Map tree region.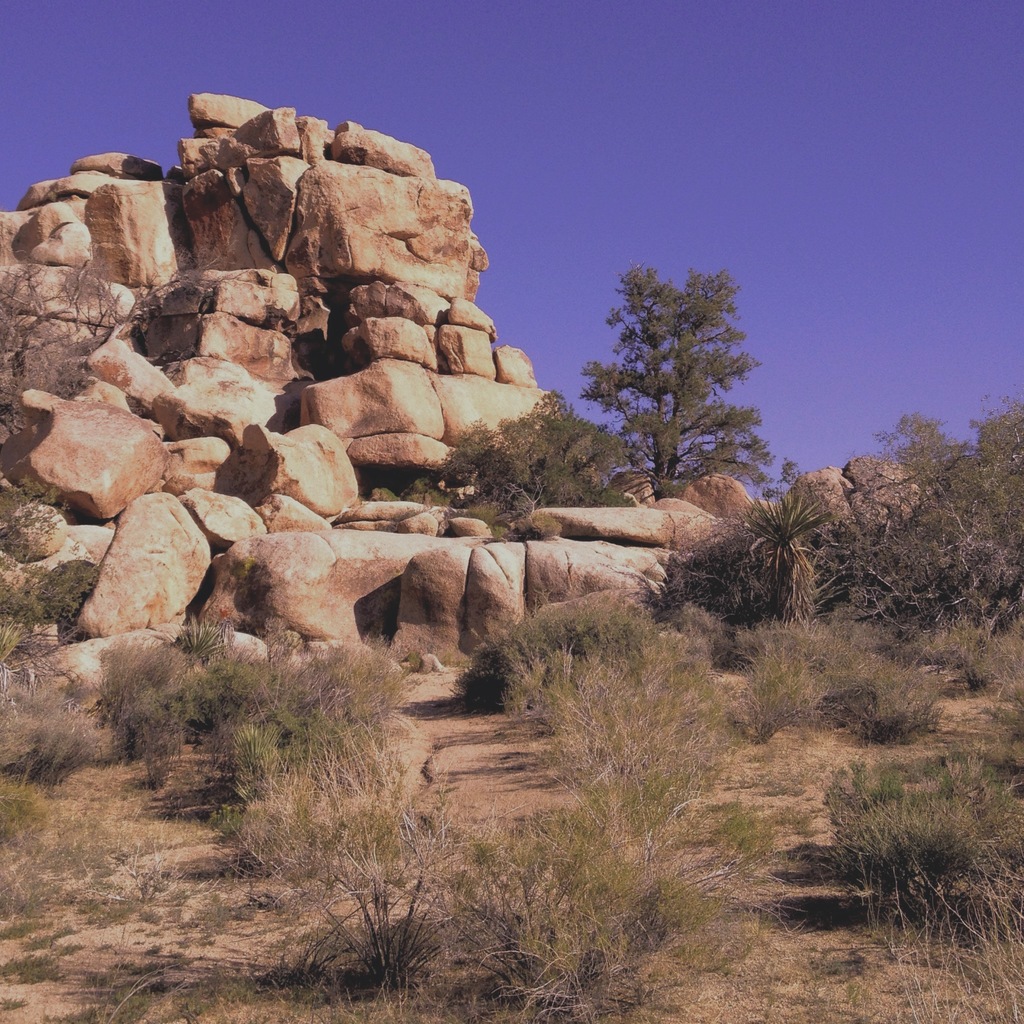
Mapped to select_region(653, 382, 1023, 654).
